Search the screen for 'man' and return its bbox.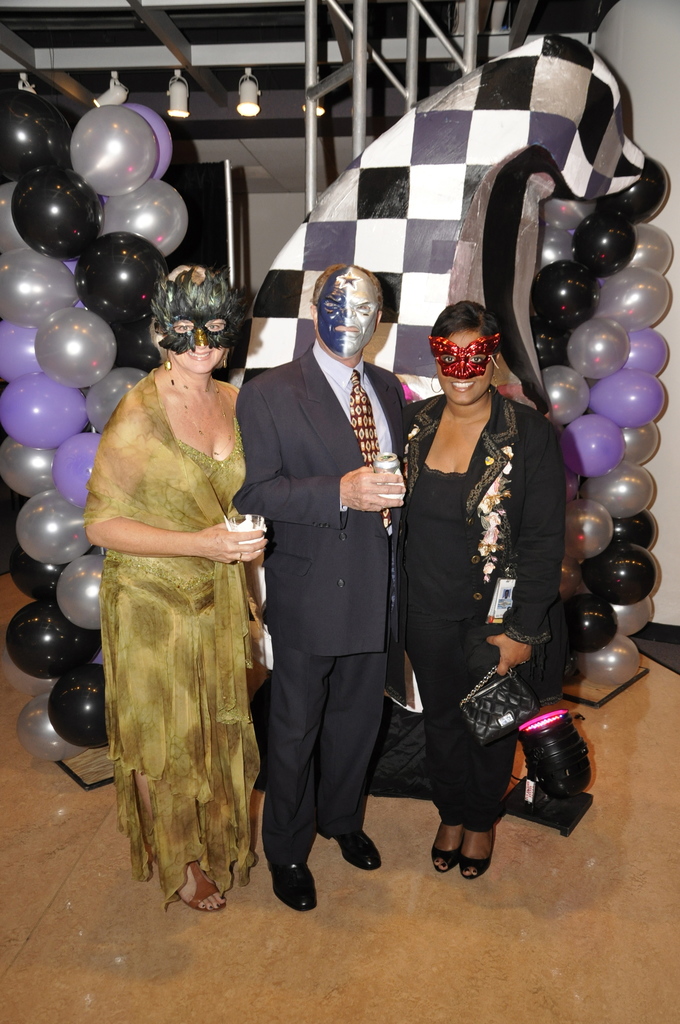
Found: <region>236, 216, 436, 929</region>.
